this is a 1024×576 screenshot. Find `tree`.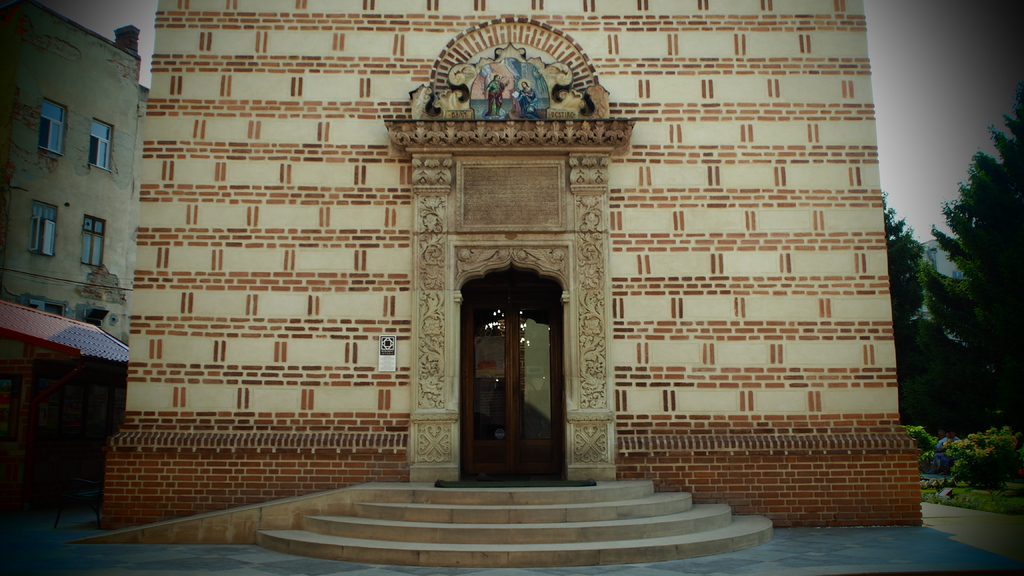
Bounding box: <region>877, 187, 941, 428</region>.
